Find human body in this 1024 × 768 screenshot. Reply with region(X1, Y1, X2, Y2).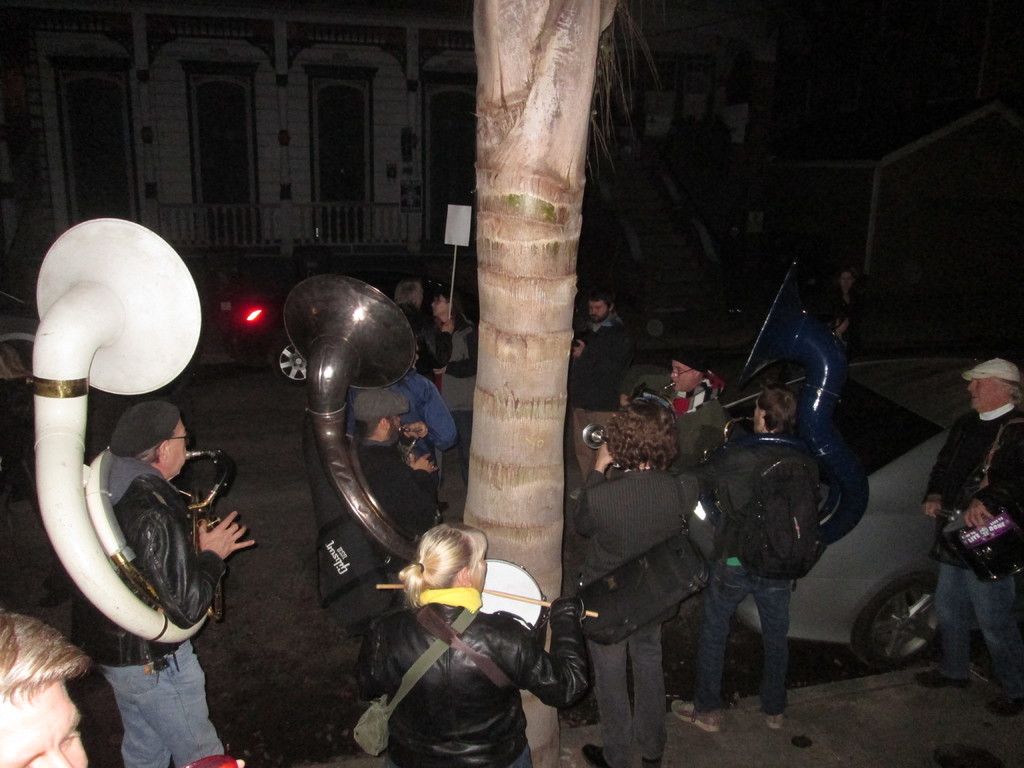
region(351, 346, 458, 470).
